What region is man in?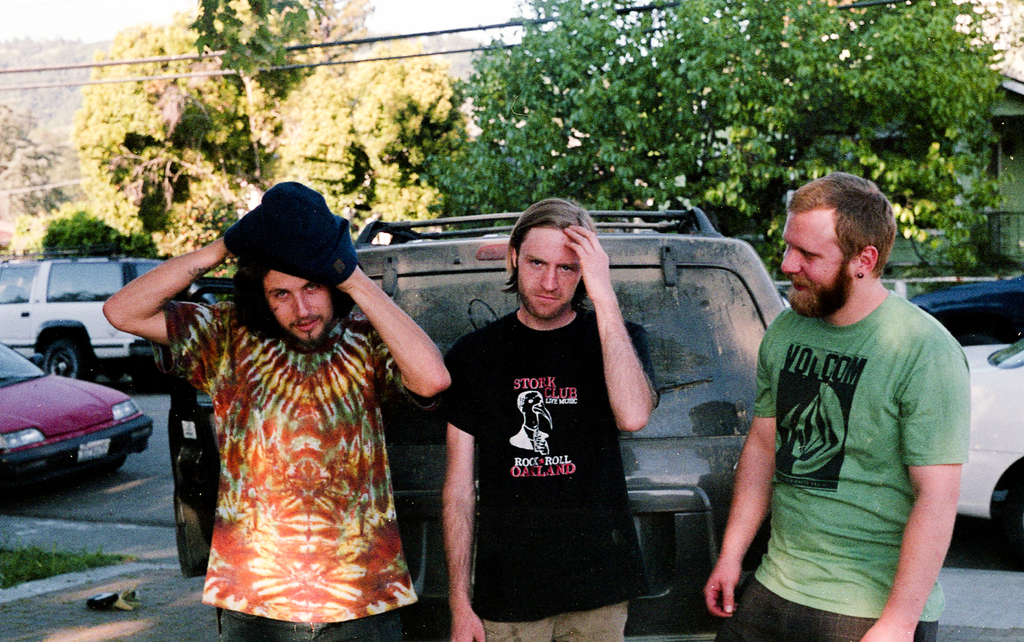
<box>440,200,661,641</box>.
